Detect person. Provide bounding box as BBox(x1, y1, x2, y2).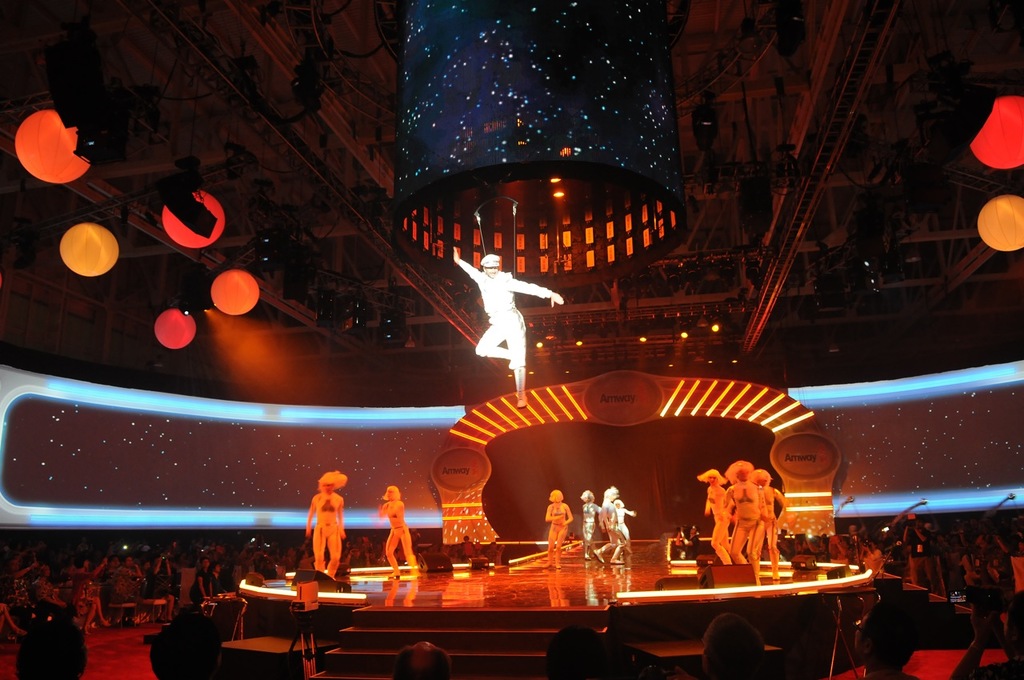
BBox(670, 523, 690, 559).
